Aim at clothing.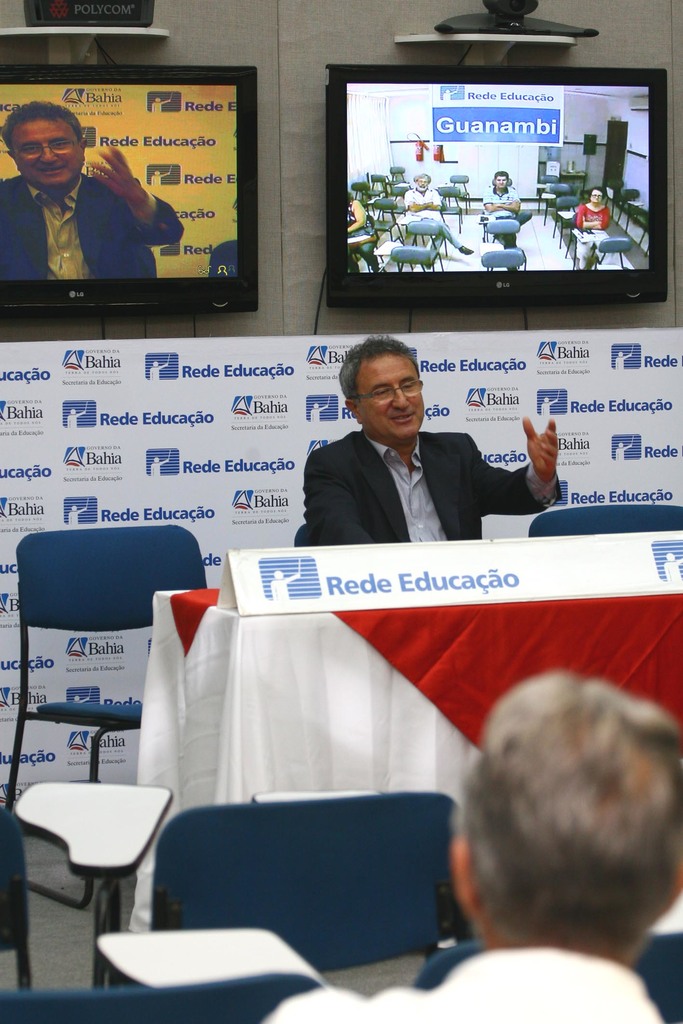
Aimed at 265:946:662:1023.
